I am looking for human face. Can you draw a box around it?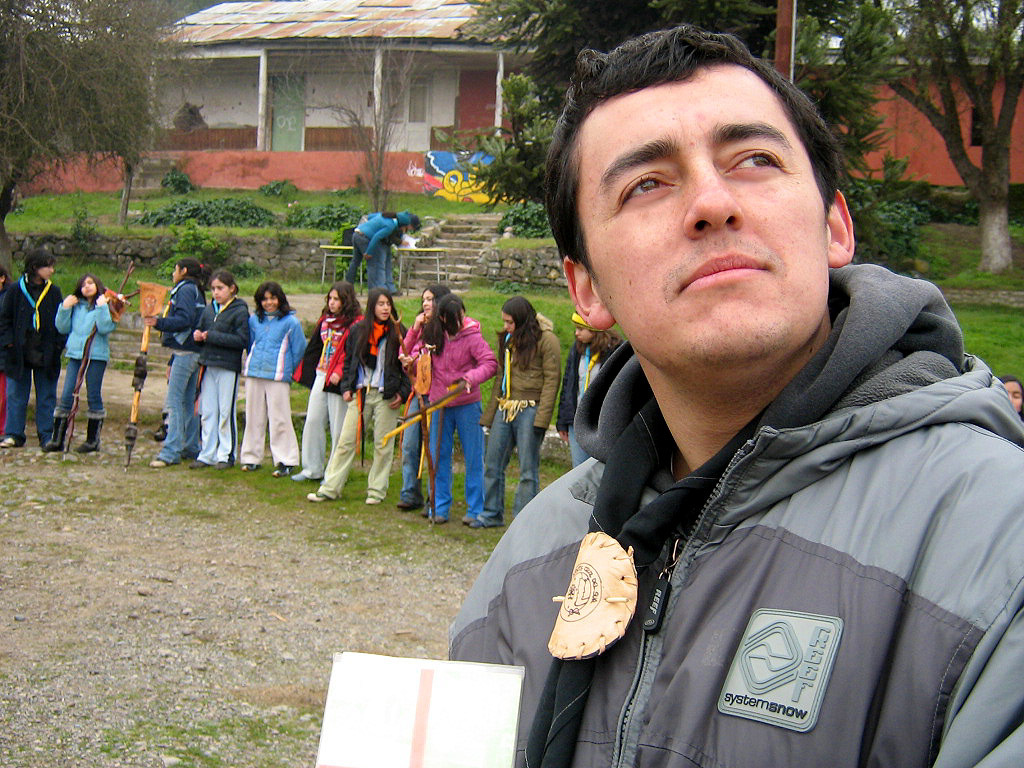
Sure, the bounding box is (left=261, top=292, right=279, bottom=313).
